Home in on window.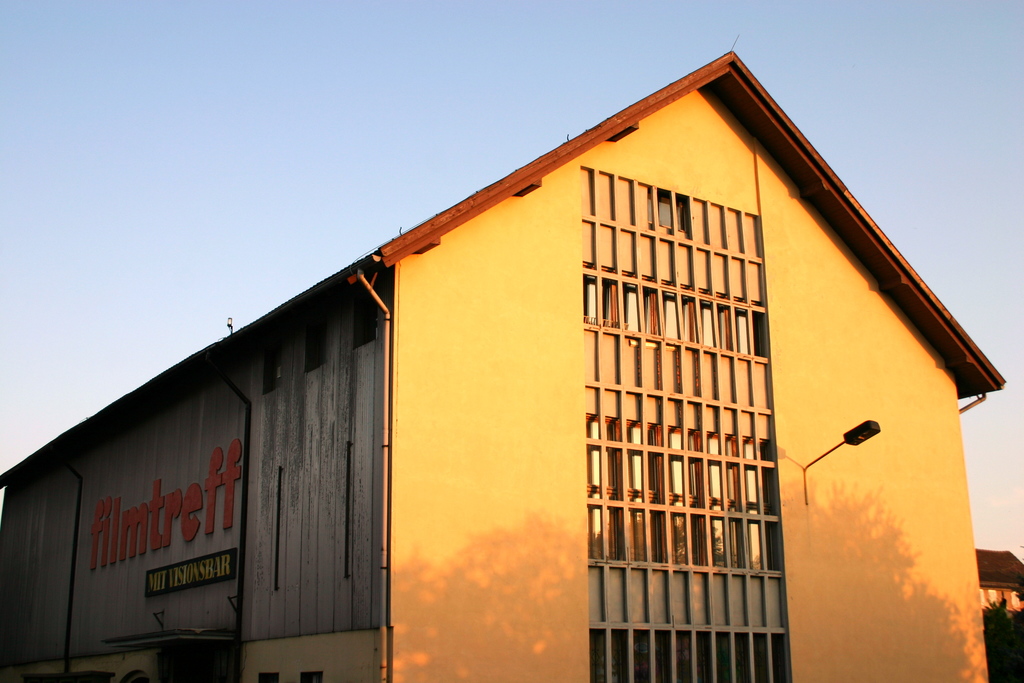
Homed in at pyautogui.locateOnScreen(256, 670, 277, 682).
